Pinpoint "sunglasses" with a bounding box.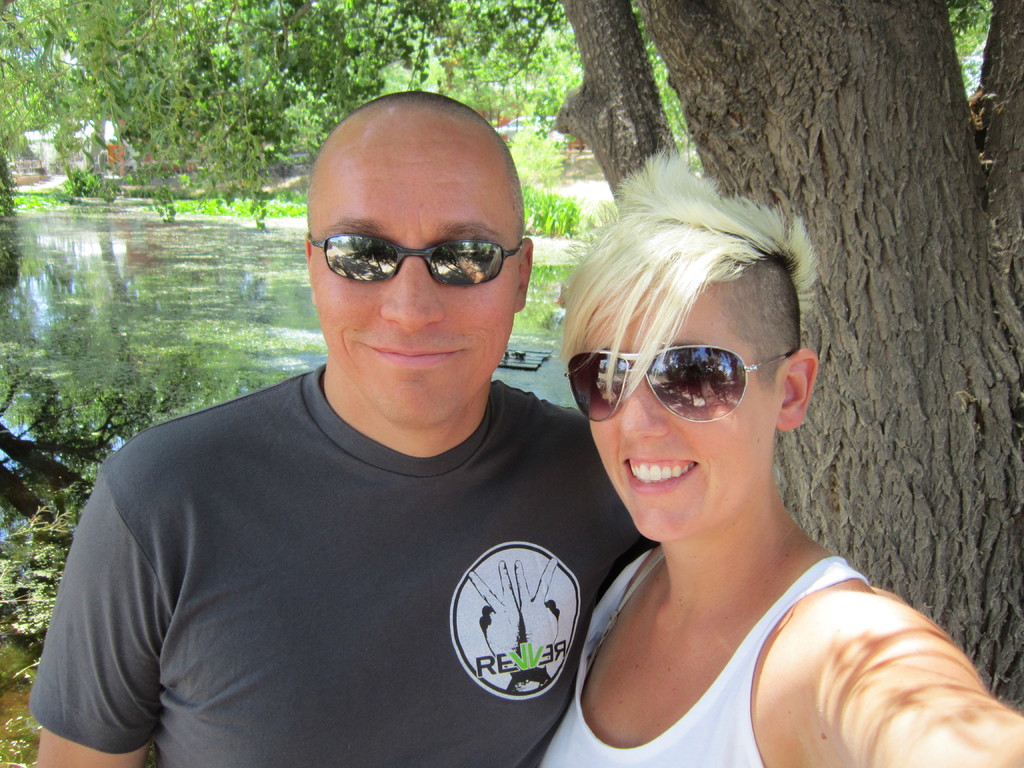
<region>566, 346, 797, 424</region>.
